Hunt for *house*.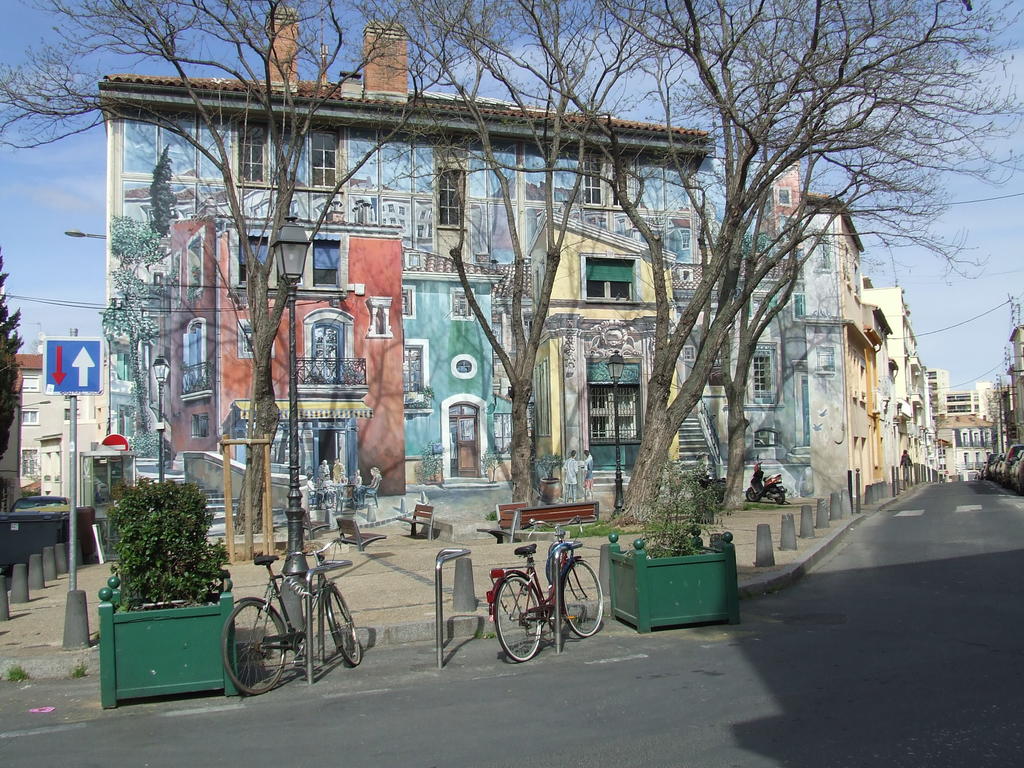
Hunted down at detection(932, 371, 1005, 483).
